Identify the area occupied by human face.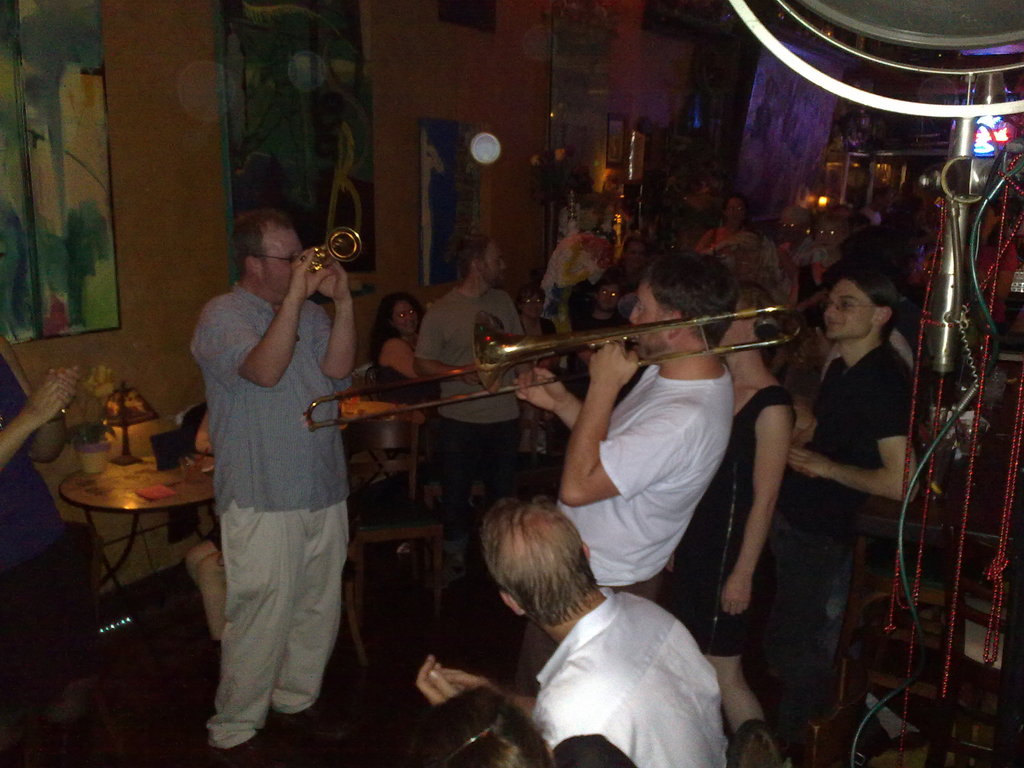
Area: rect(390, 301, 419, 338).
